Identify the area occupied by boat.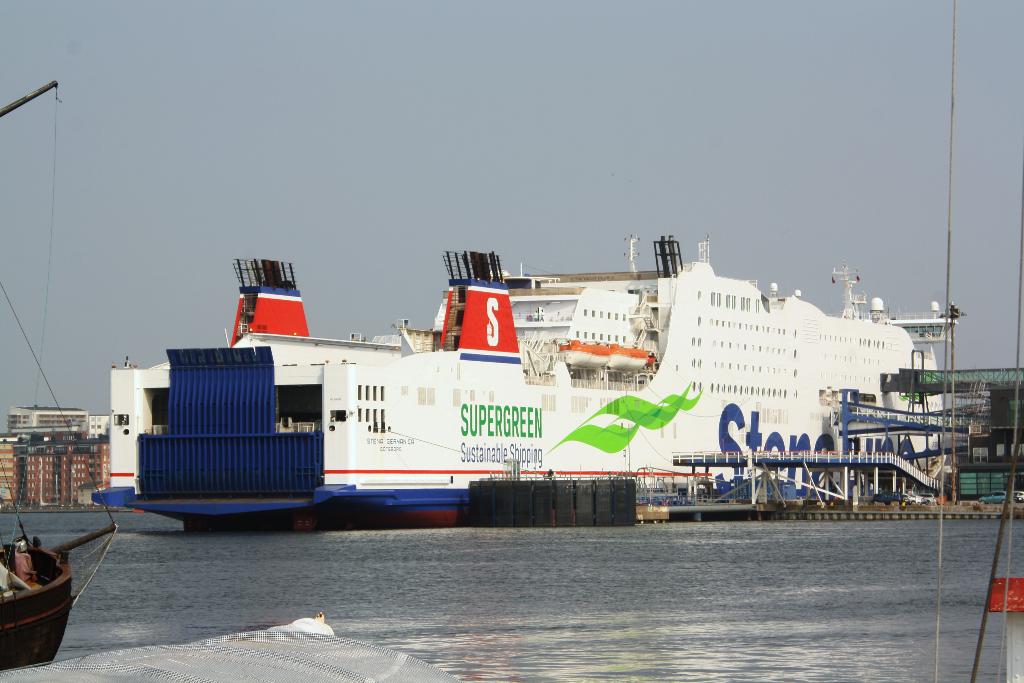
Area: x1=0 y1=72 x2=116 y2=674.
